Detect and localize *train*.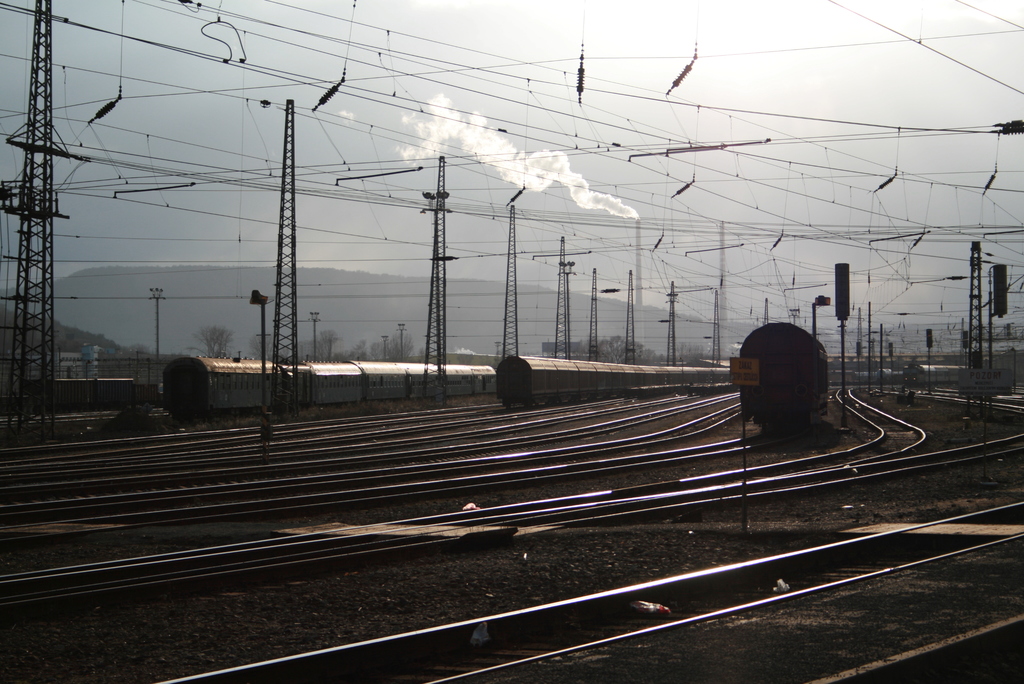
Localized at BBox(497, 355, 732, 411).
